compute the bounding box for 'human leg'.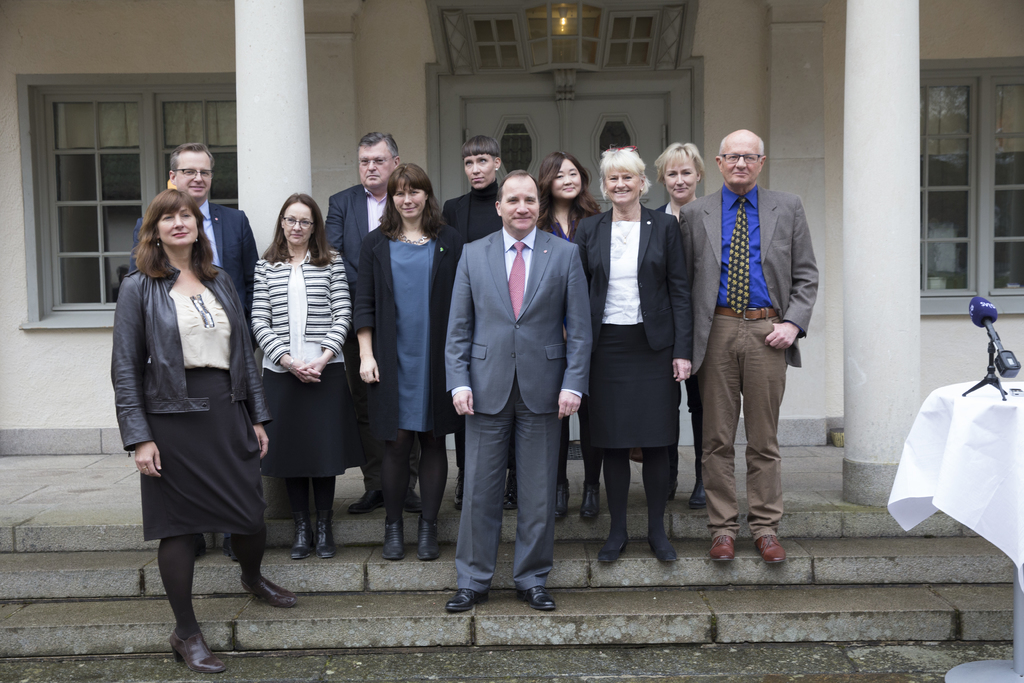
l=644, t=340, r=680, b=566.
